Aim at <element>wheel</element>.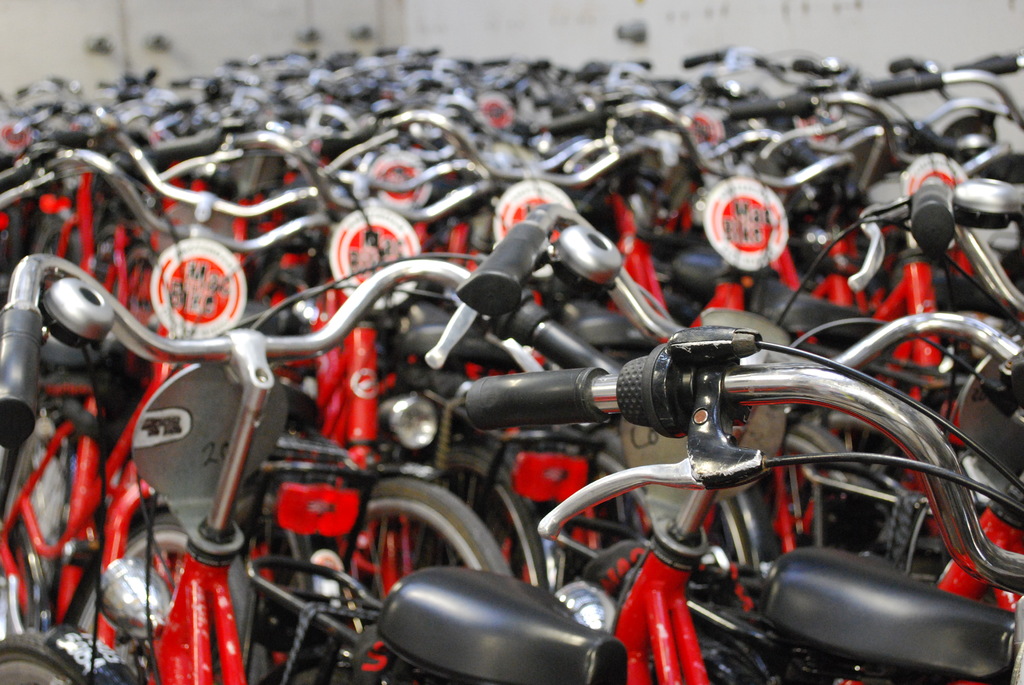
Aimed at 0 631 78 684.
